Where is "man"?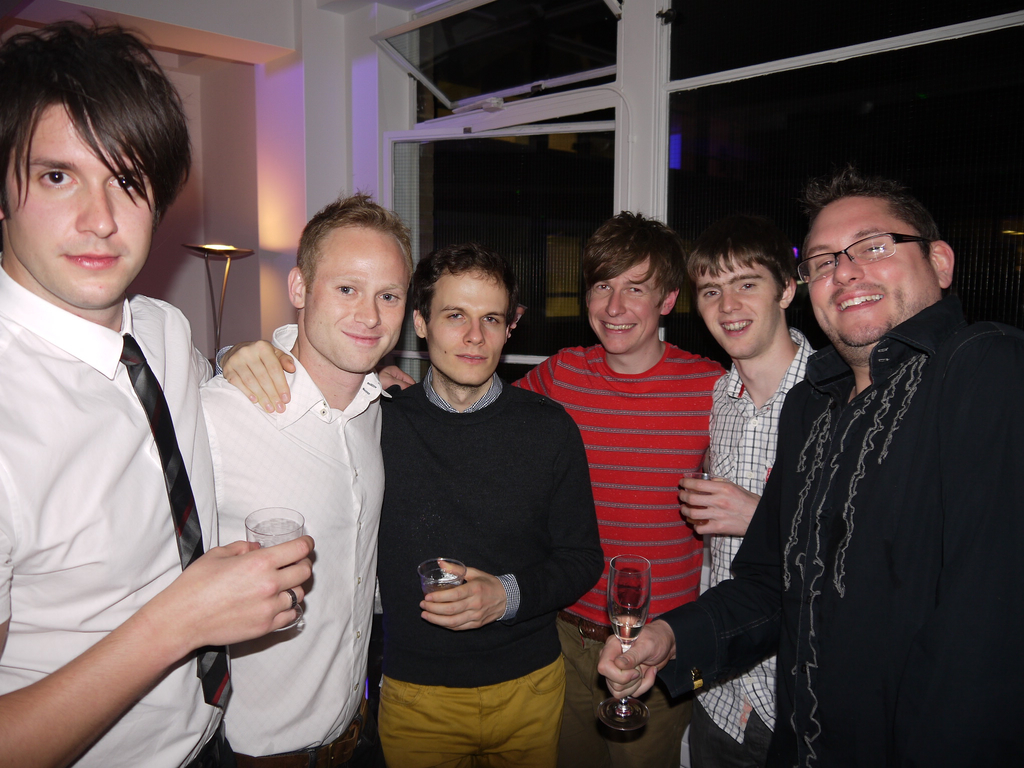
[597,166,1023,767].
